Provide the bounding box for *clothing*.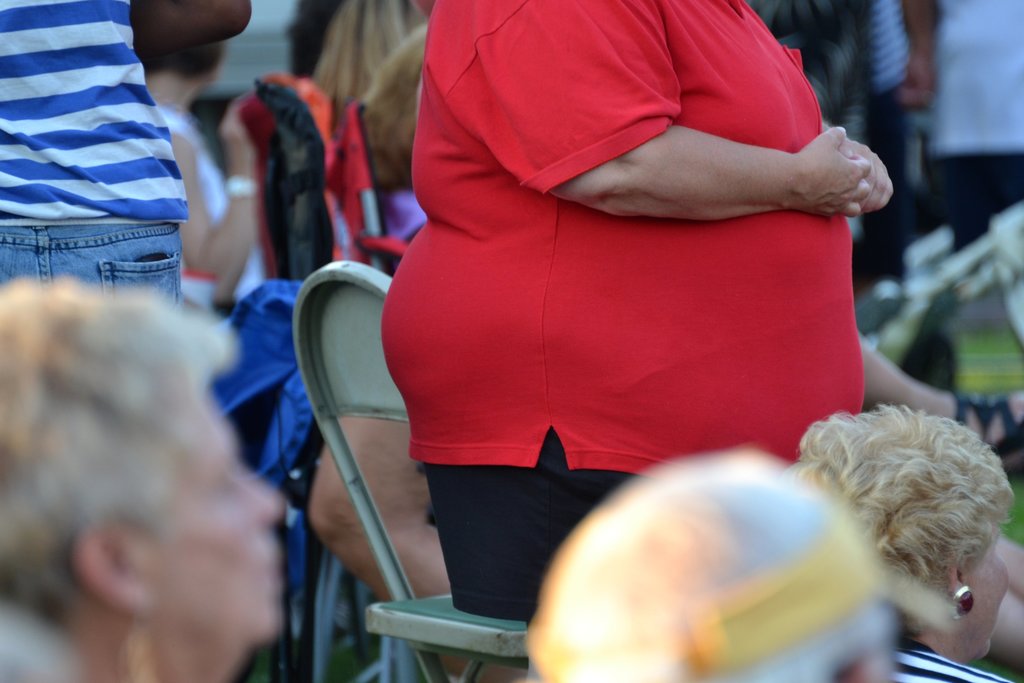
Rect(0, 0, 188, 308).
